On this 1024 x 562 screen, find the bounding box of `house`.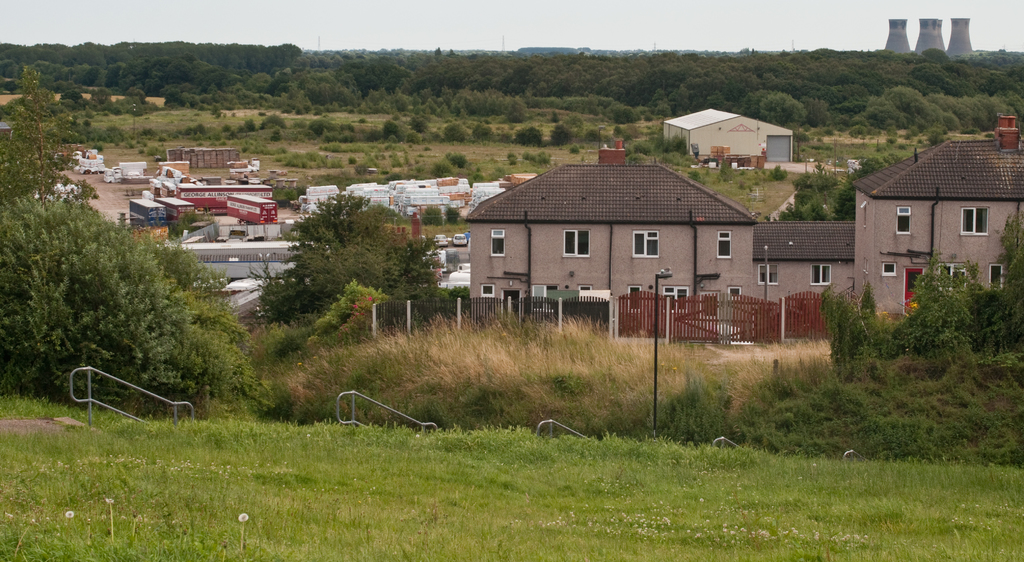
Bounding box: <bbox>461, 136, 756, 328</bbox>.
